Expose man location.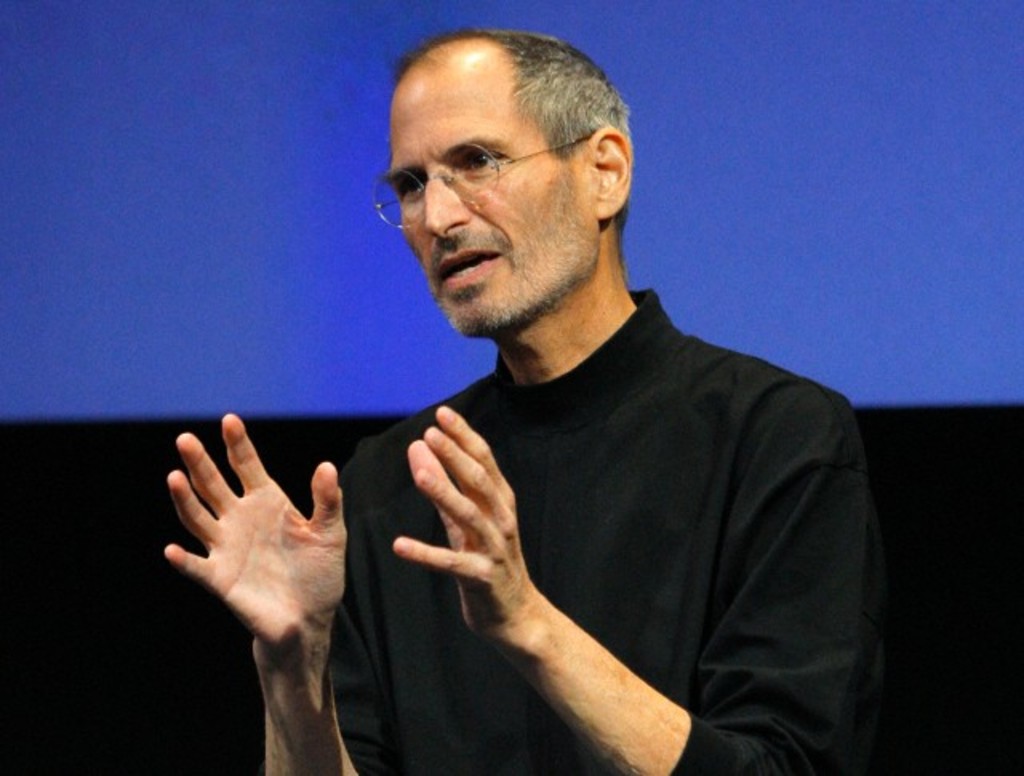
Exposed at left=189, top=46, right=907, bottom=771.
